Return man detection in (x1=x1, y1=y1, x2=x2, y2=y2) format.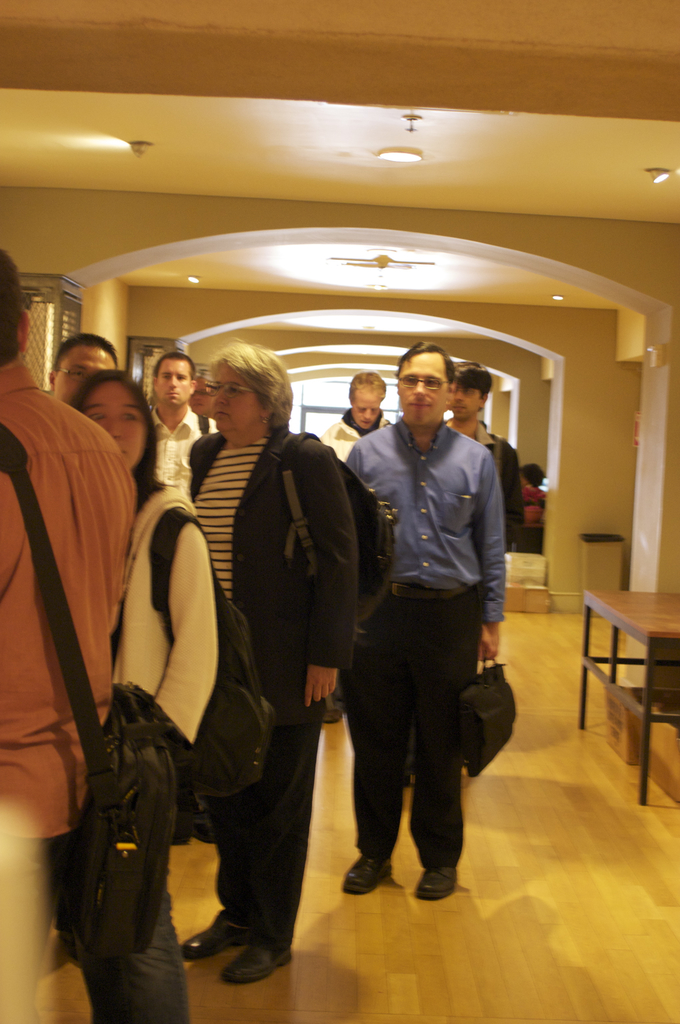
(x1=49, y1=335, x2=119, y2=404).
